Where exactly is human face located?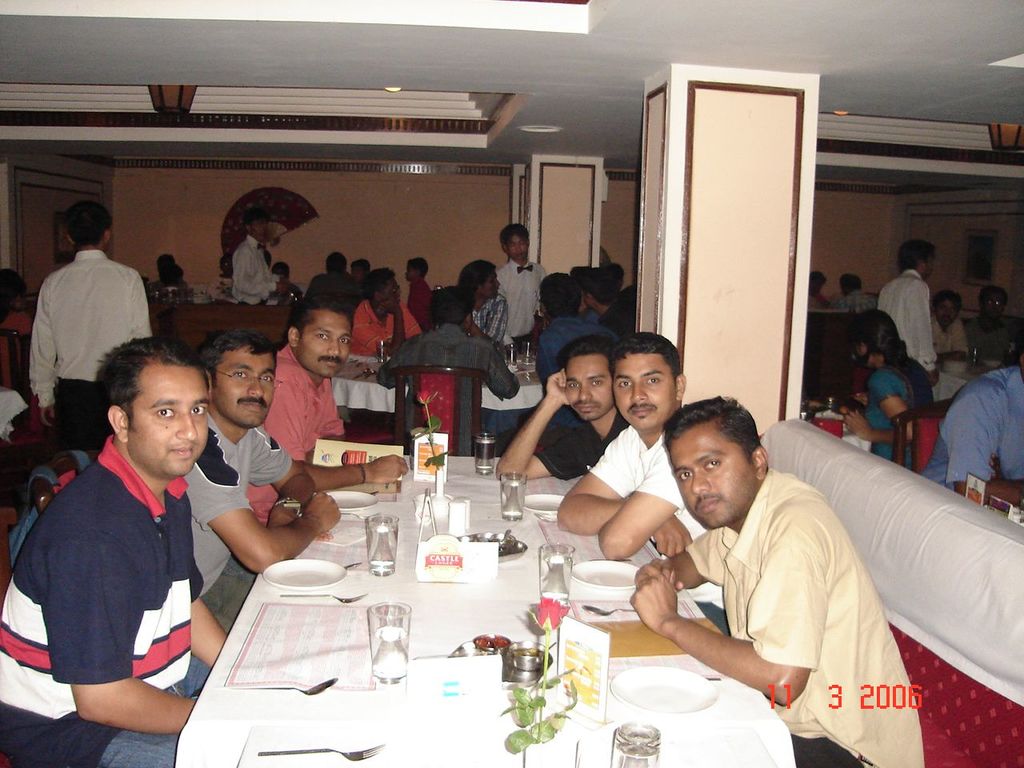
Its bounding box is bbox=(615, 337, 692, 432).
